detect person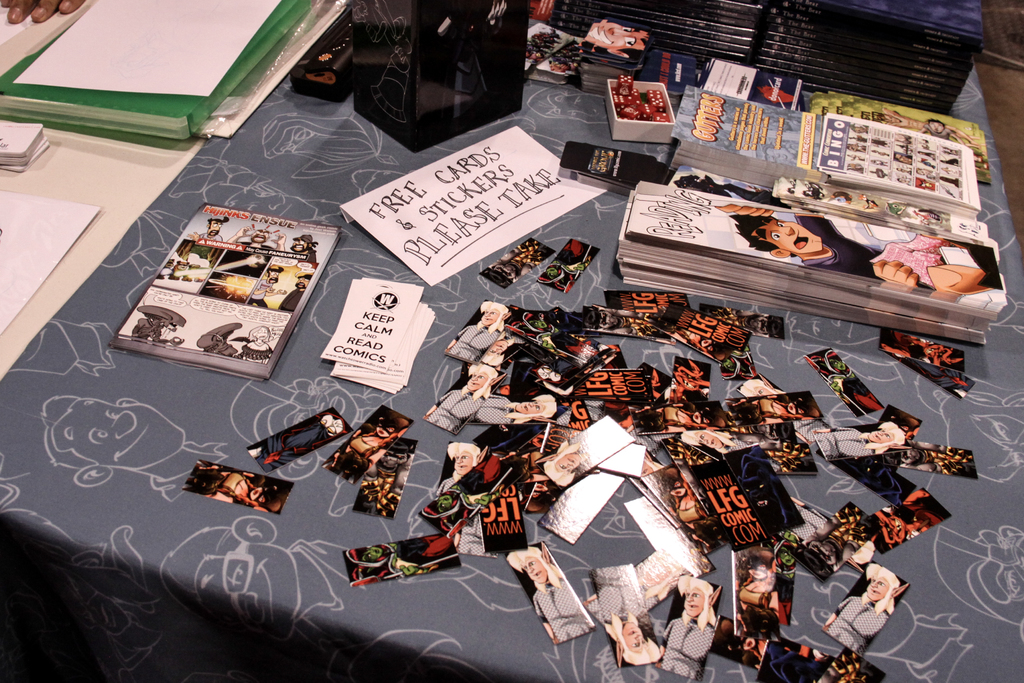
box=[421, 360, 499, 434]
